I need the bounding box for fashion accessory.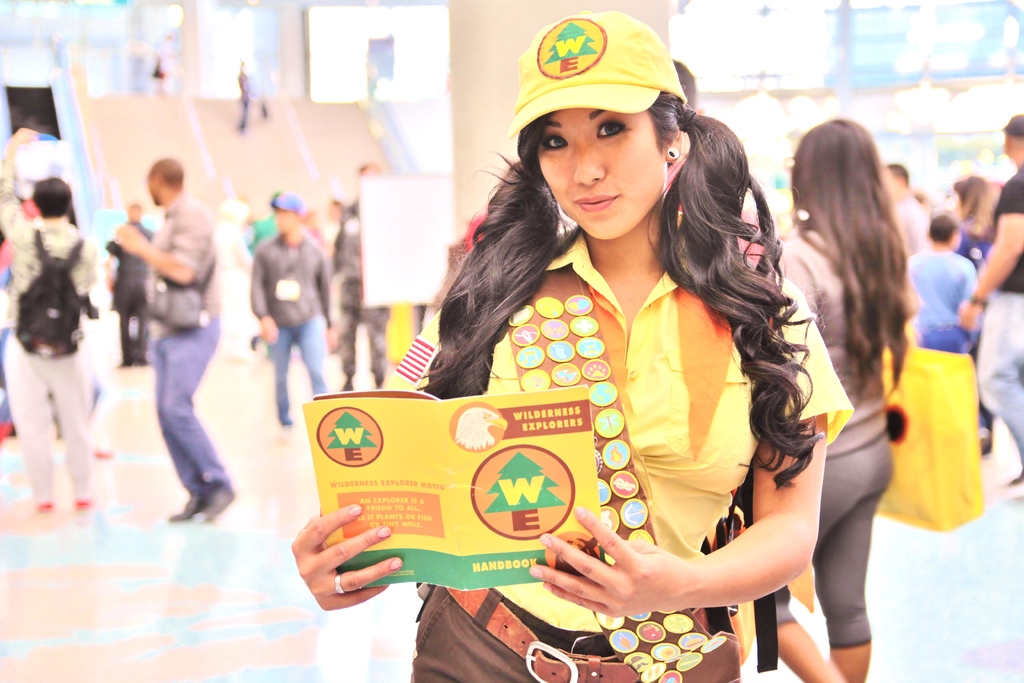
Here it is: rect(266, 188, 305, 217).
